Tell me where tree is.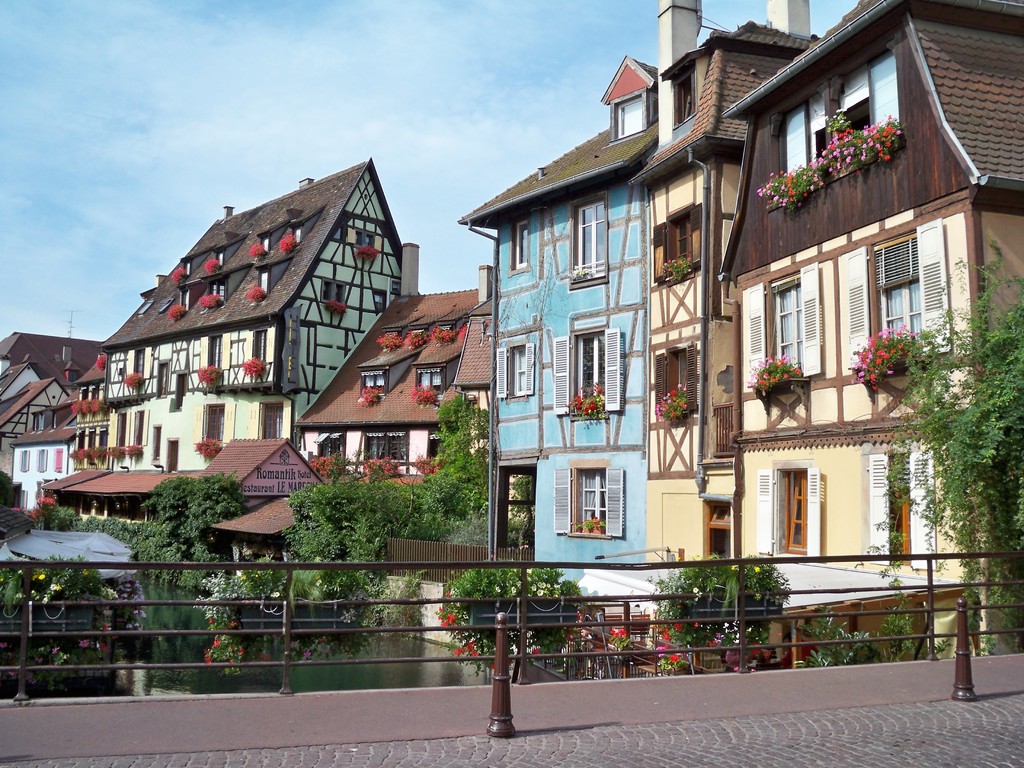
tree is at {"left": 428, "top": 396, "right": 486, "bottom": 518}.
